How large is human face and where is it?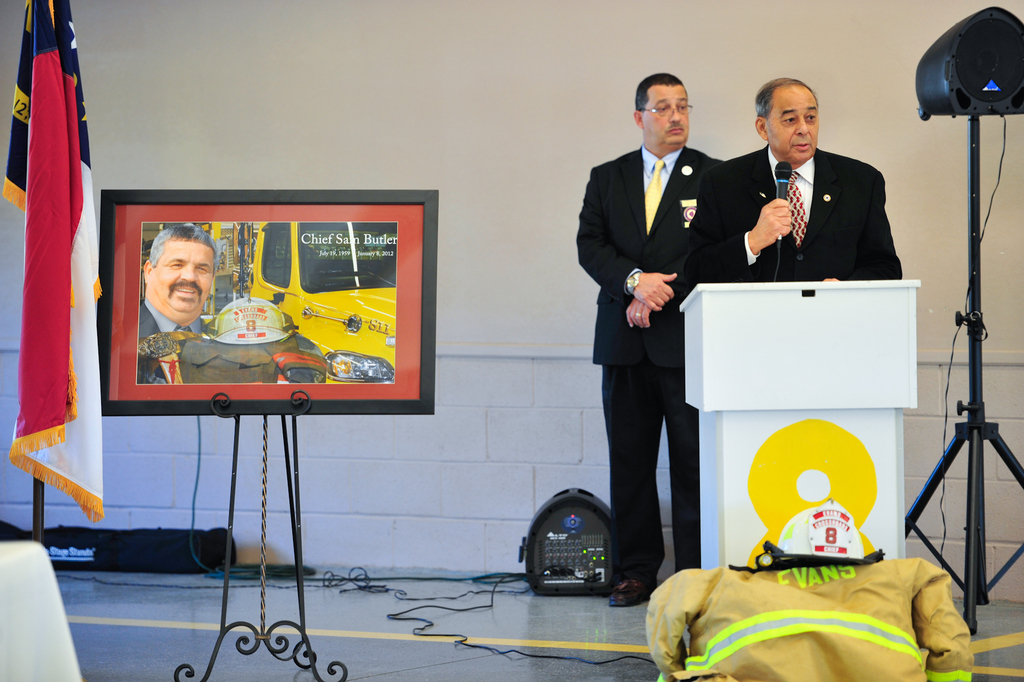
Bounding box: [x1=768, y1=88, x2=819, y2=160].
